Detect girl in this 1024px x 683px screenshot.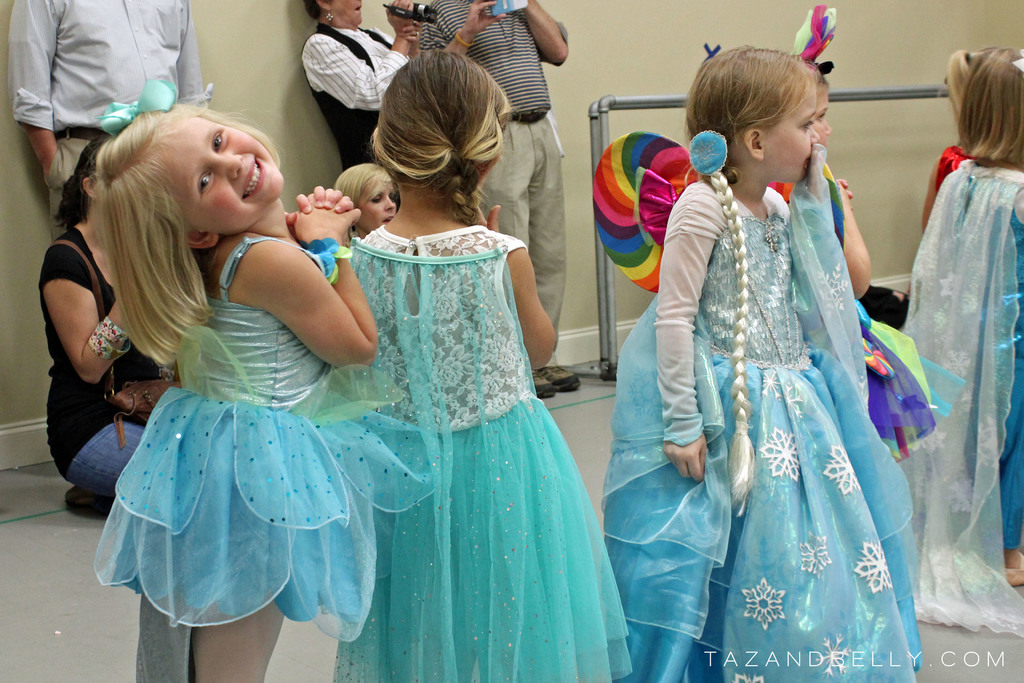
Detection: box(93, 77, 446, 682).
